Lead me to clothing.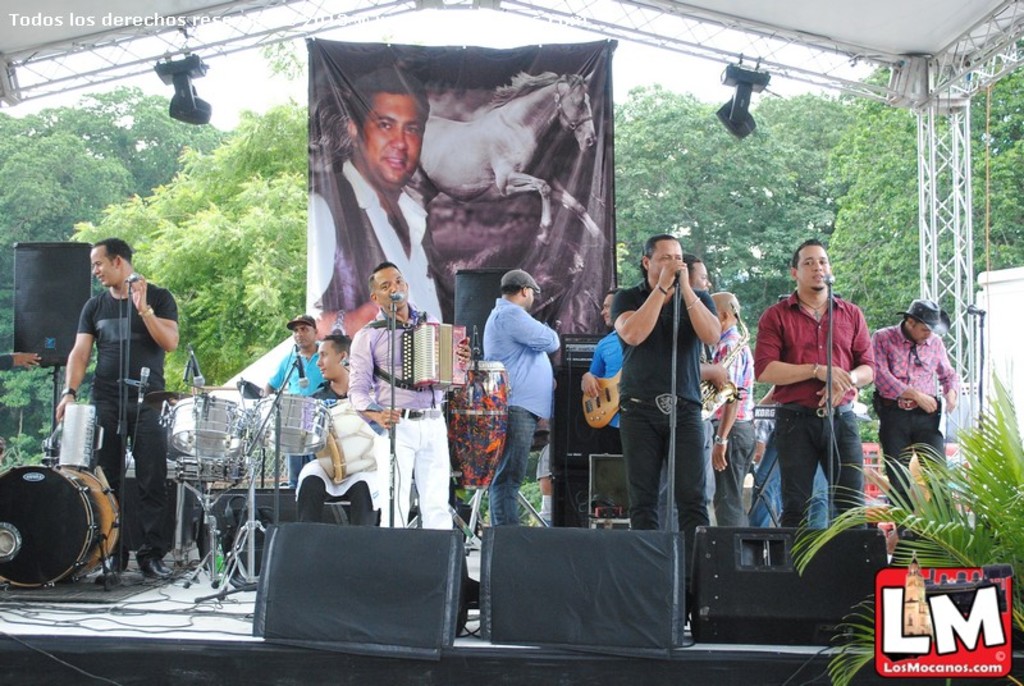
Lead to rect(750, 284, 882, 530).
